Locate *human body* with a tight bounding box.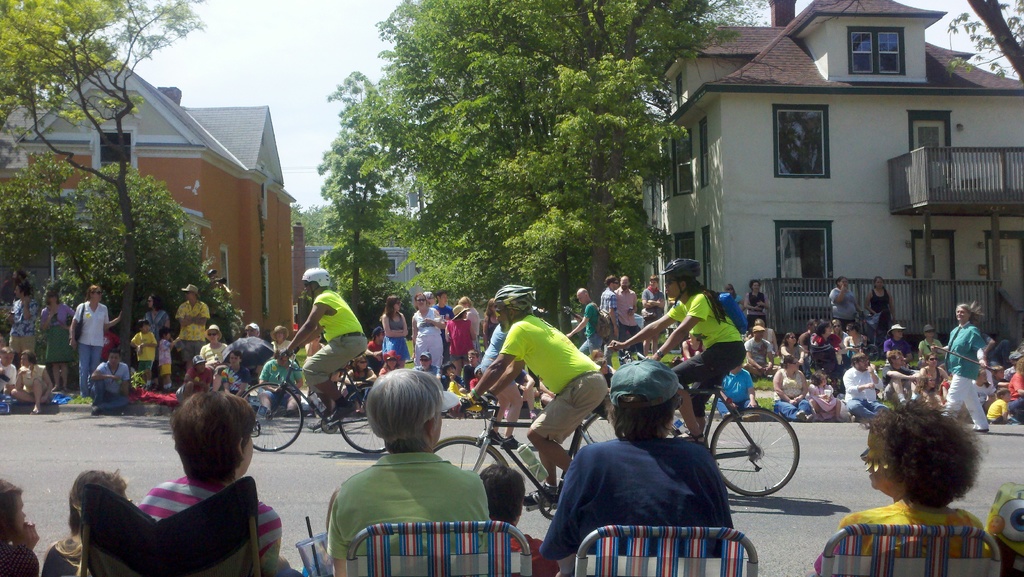
797 320 816 347.
